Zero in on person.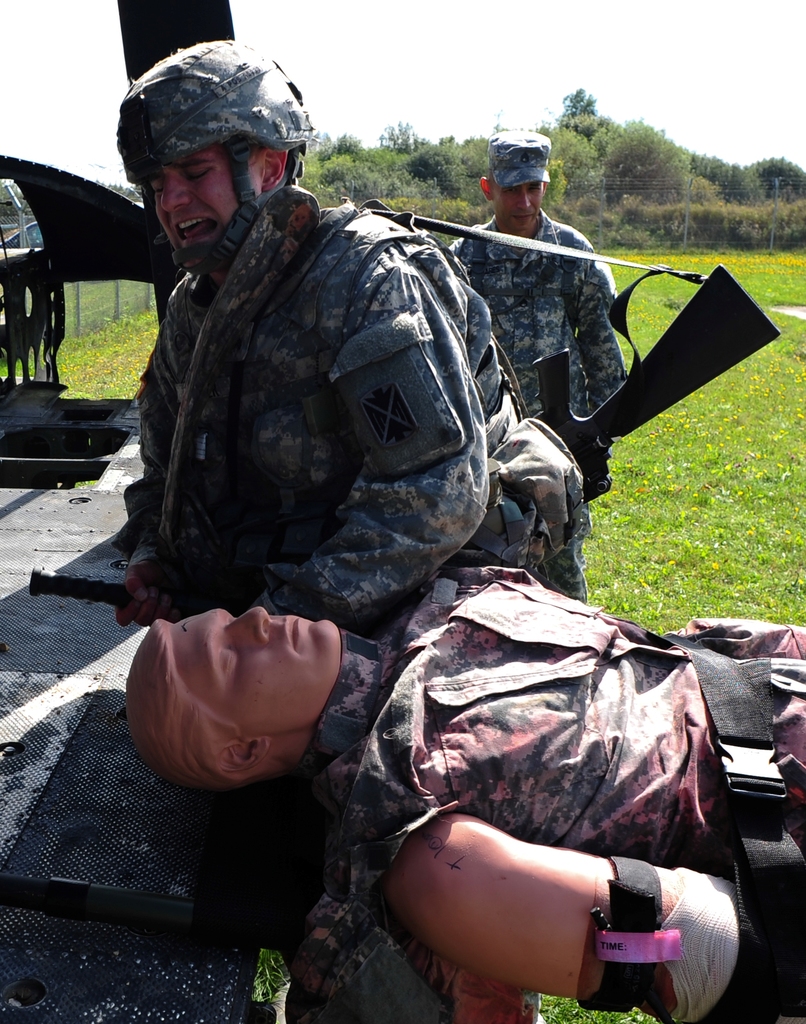
Zeroed in: Rect(131, 570, 805, 1023).
